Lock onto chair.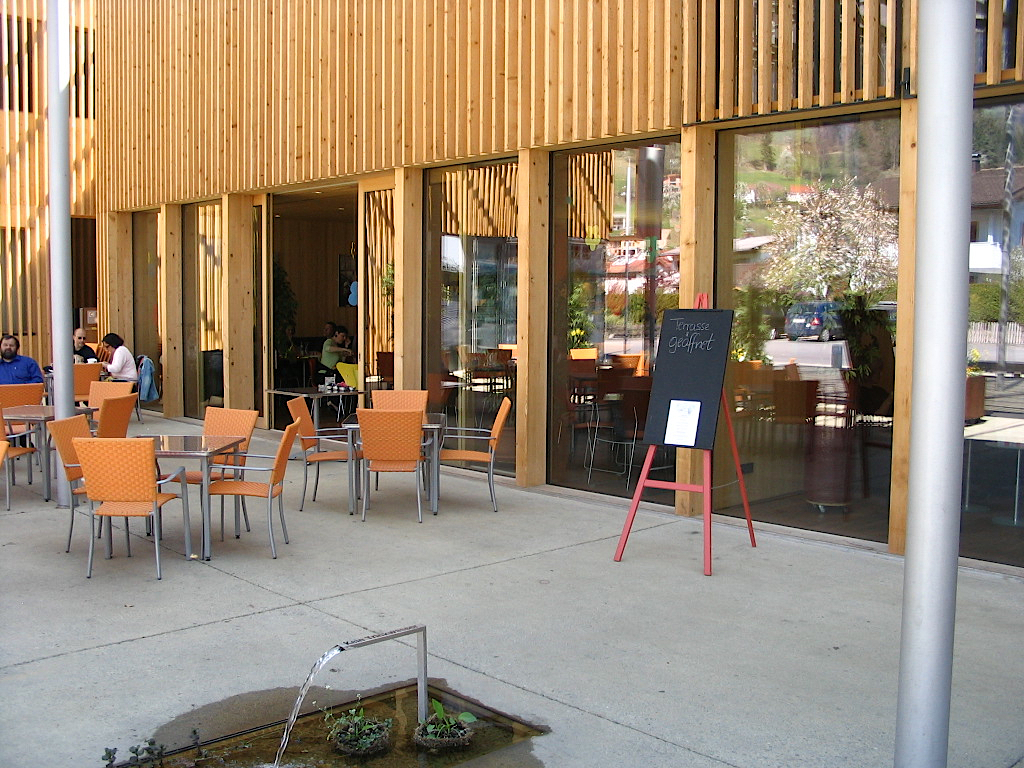
Locked: x1=0 y1=381 x2=46 y2=480.
